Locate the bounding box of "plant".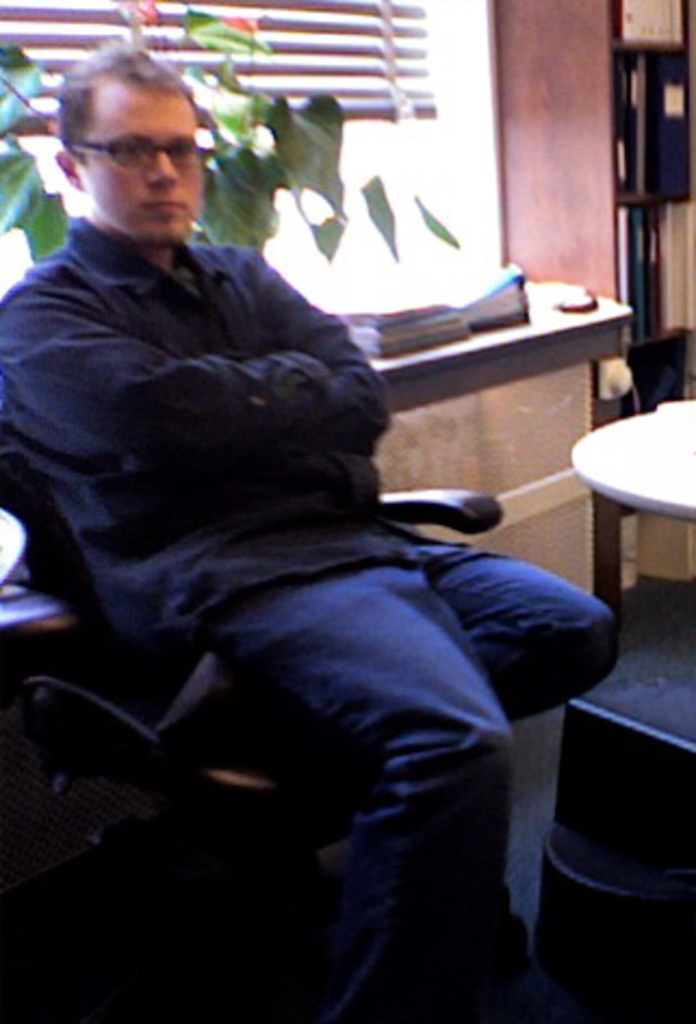
Bounding box: <box>0,0,481,273</box>.
